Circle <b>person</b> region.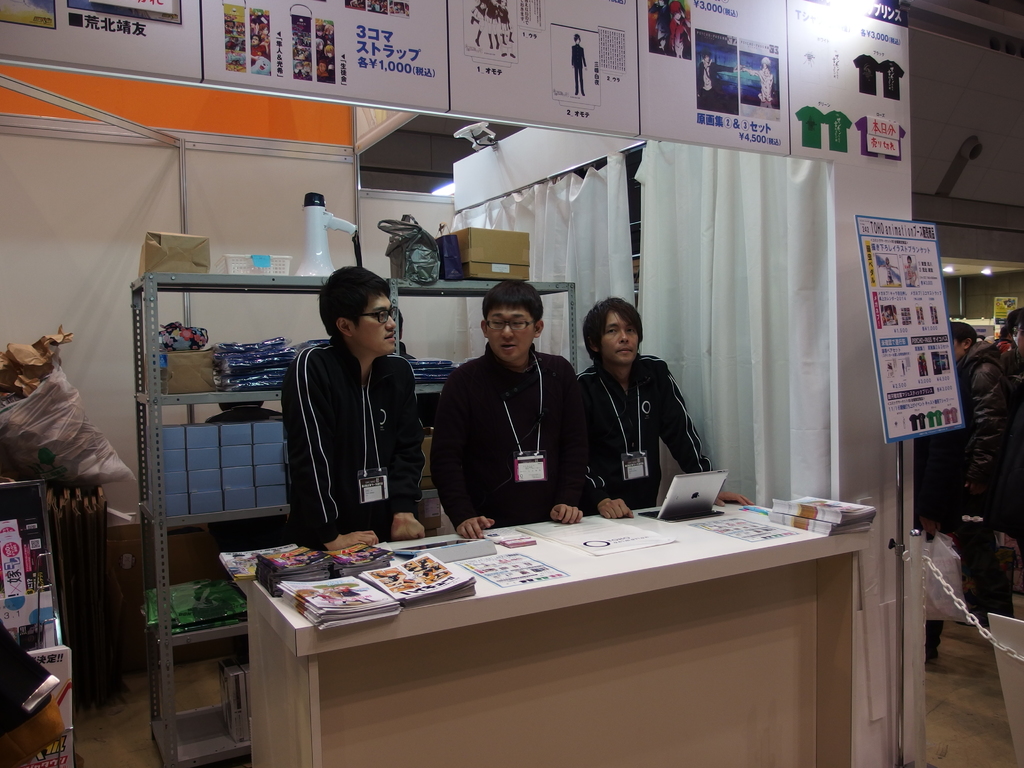
Region: select_region(561, 297, 752, 523).
